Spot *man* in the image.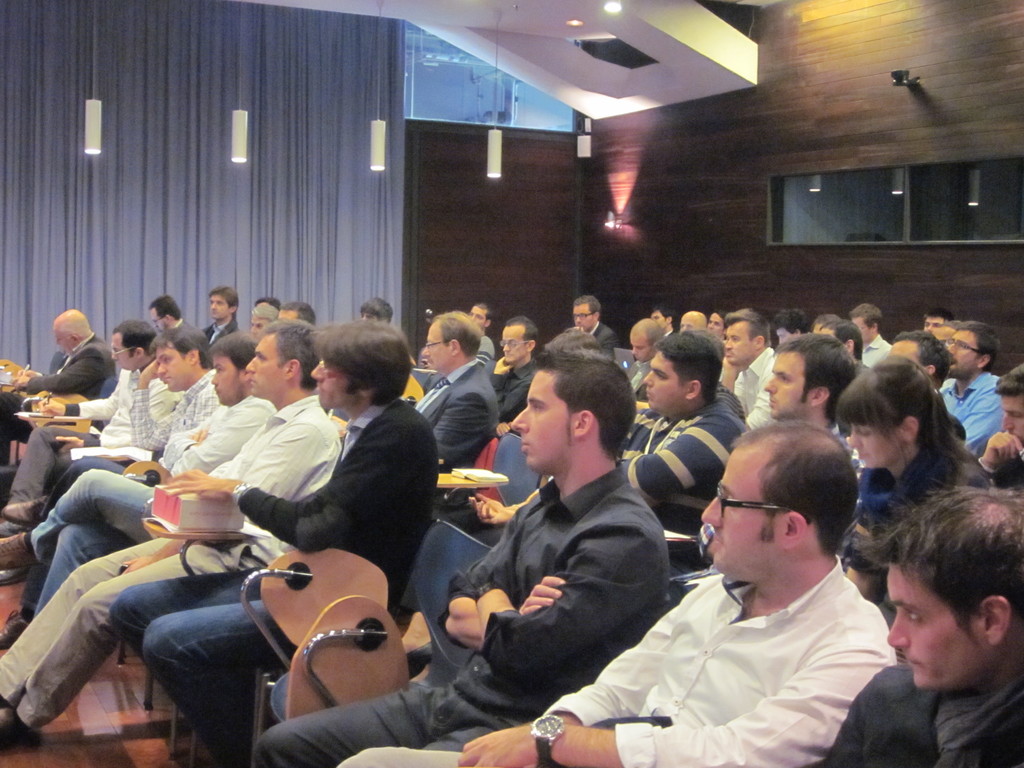
*man* found at <box>650,311,673,331</box>.
